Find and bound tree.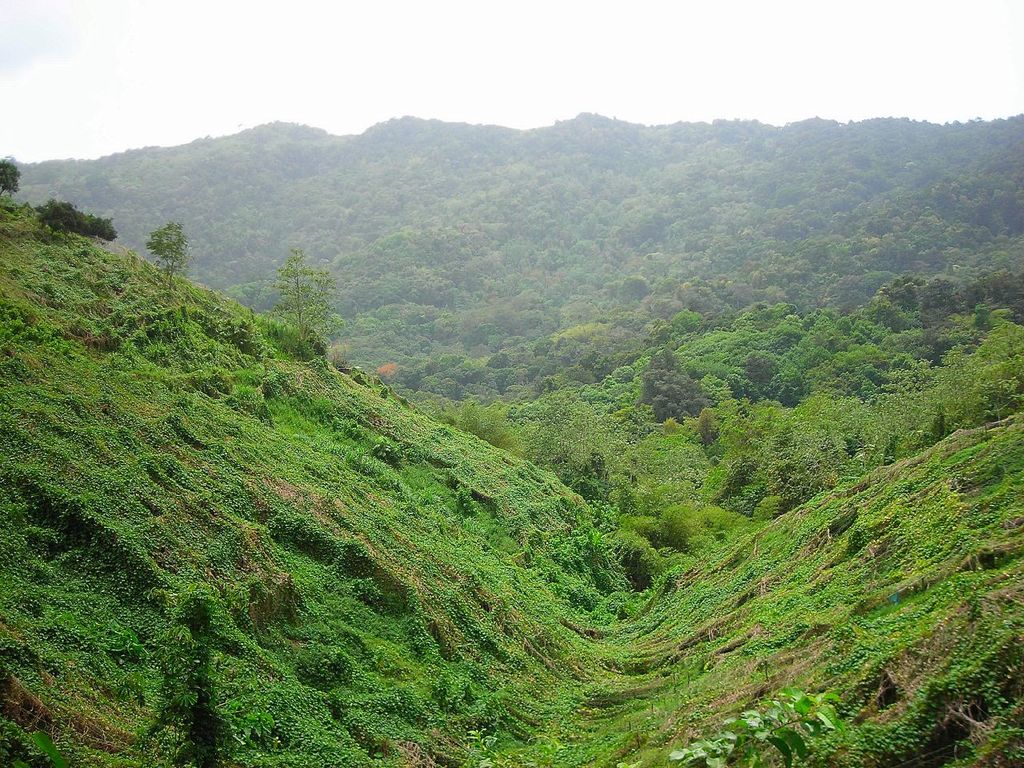
Bound: (764,360,798,400).
